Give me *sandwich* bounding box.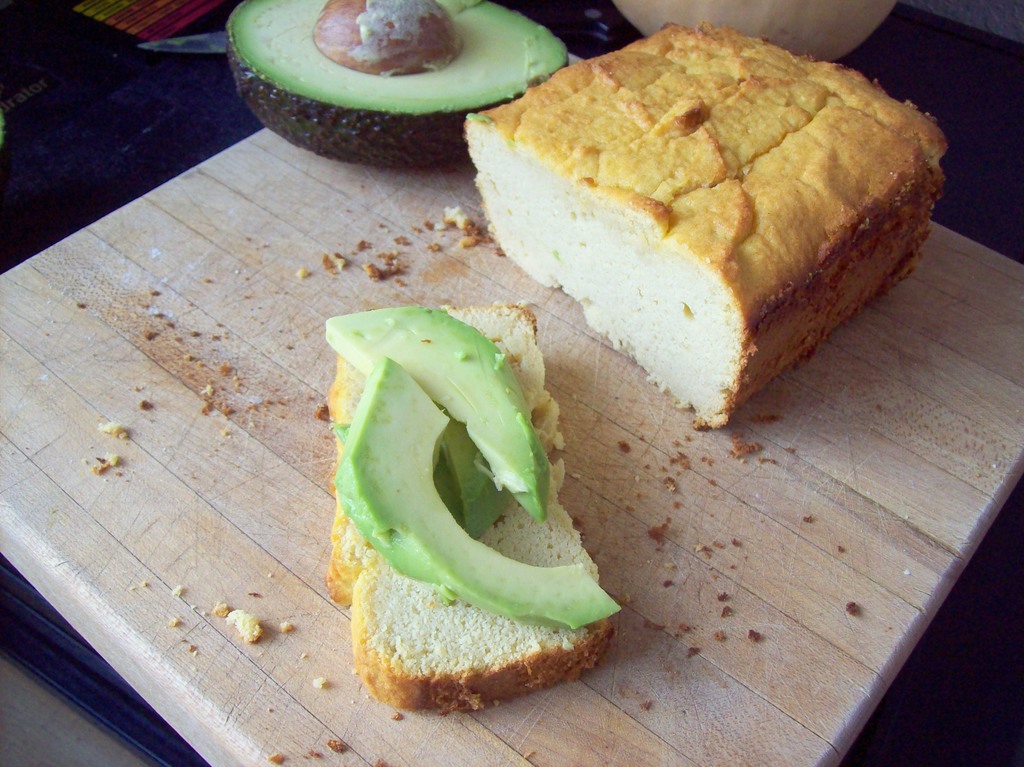
320,303,622,716.
